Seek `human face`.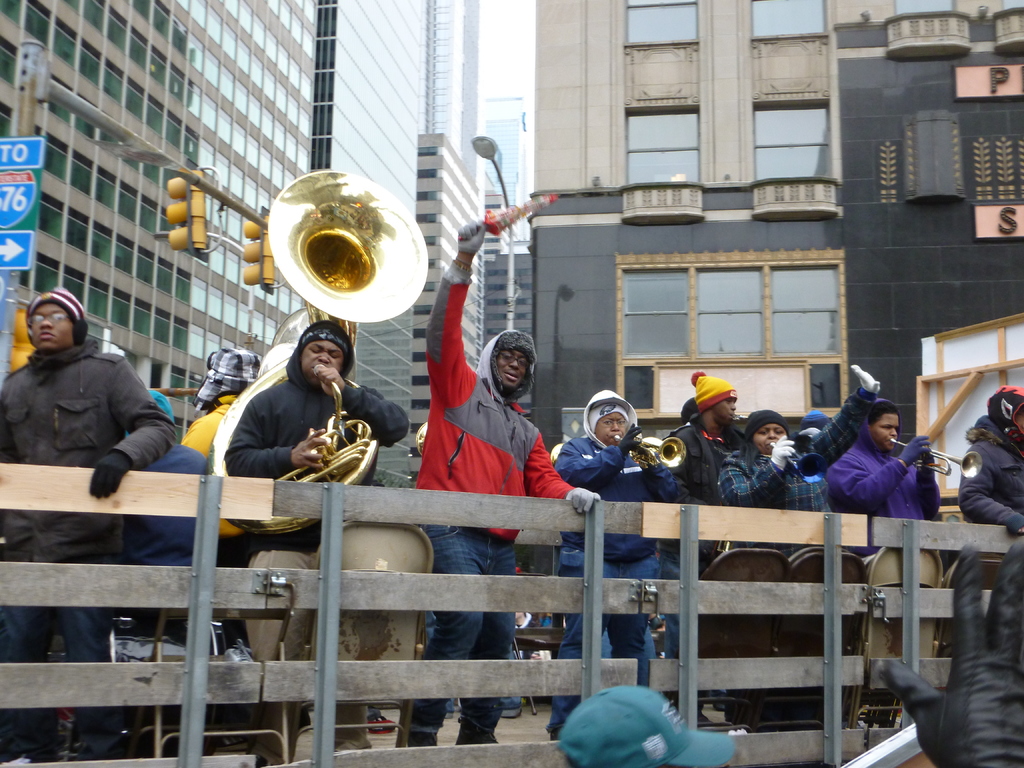
(872, 410, 903, 447).
